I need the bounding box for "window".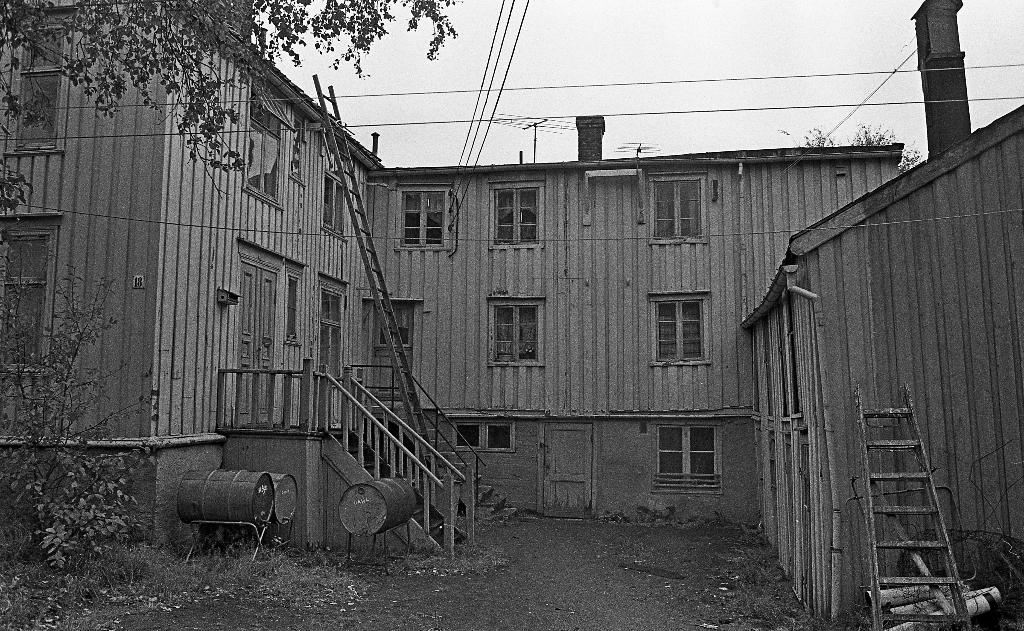
Here it is: BBox(232, 68, 299, 211).
